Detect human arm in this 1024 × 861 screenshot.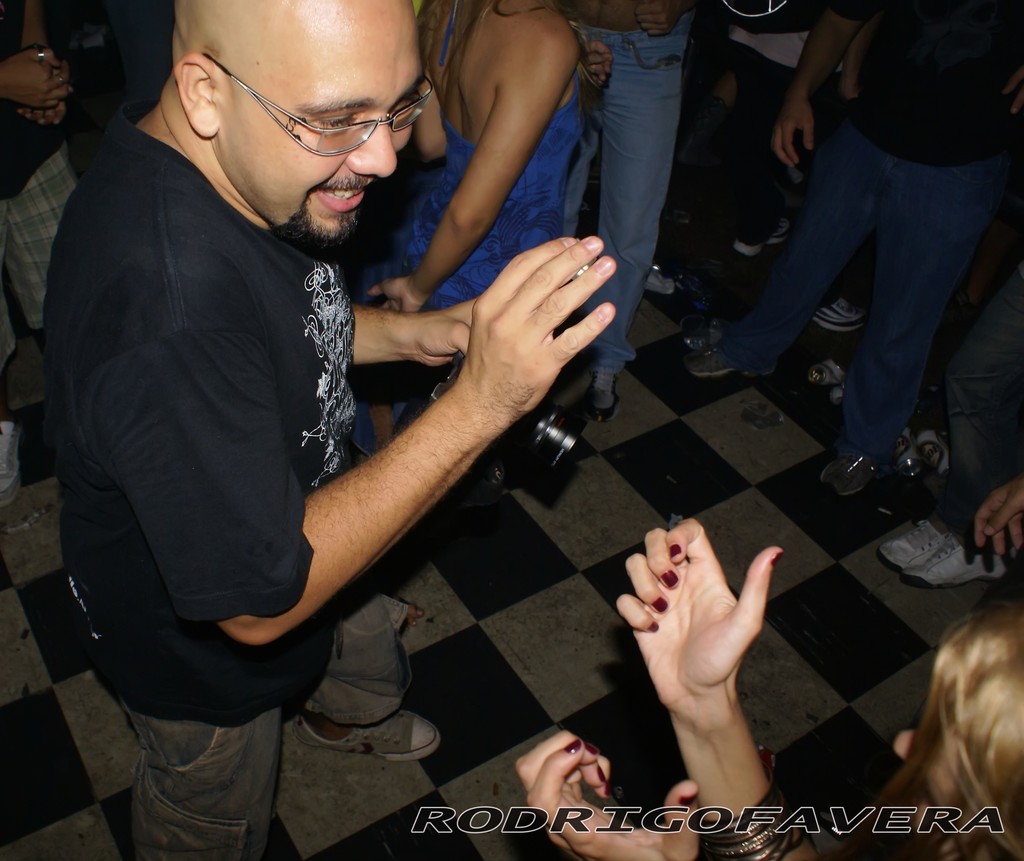
Detection: (x1=609, y1=511, x2=824, y2=860).
